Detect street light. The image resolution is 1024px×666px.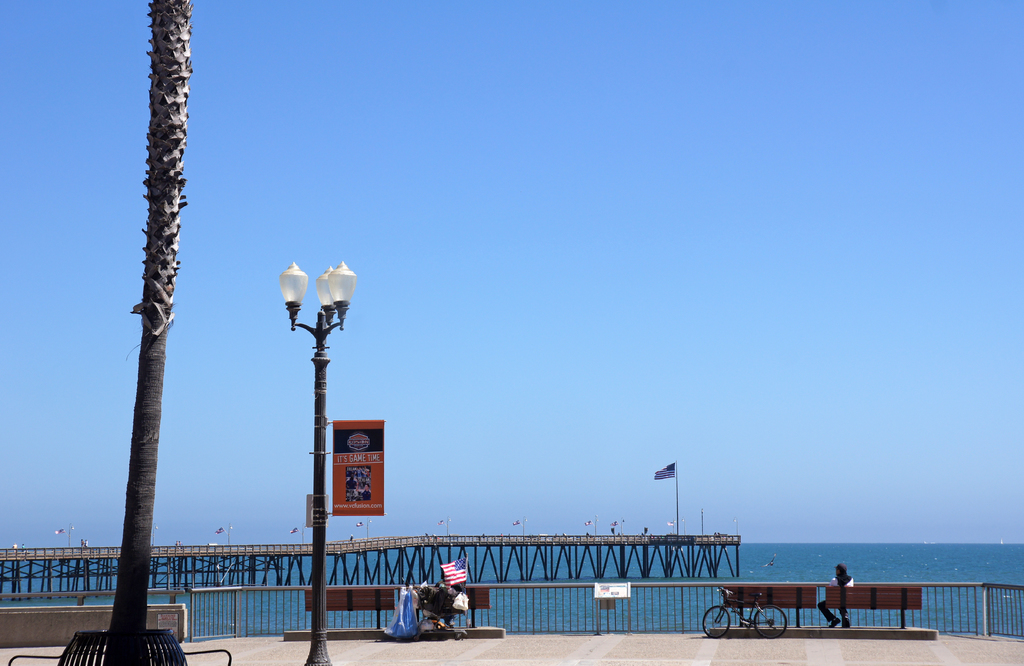
(228, 521, 235, 544).
